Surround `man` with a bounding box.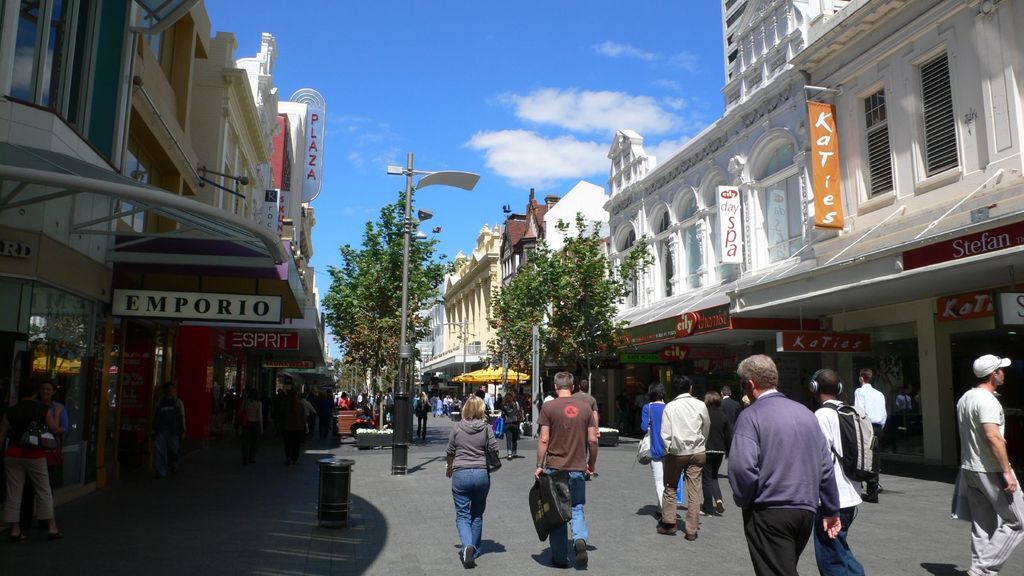
[x1=533, y1=369, x2=597, y2=571].
